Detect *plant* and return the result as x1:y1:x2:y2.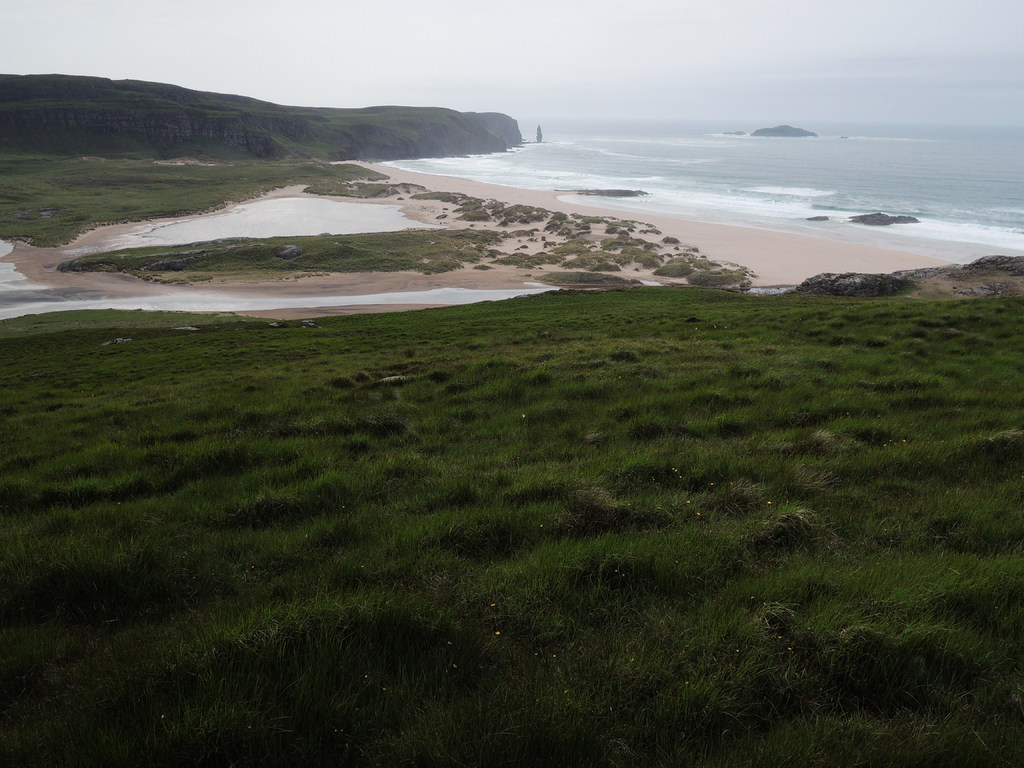
397:196:403:200.
